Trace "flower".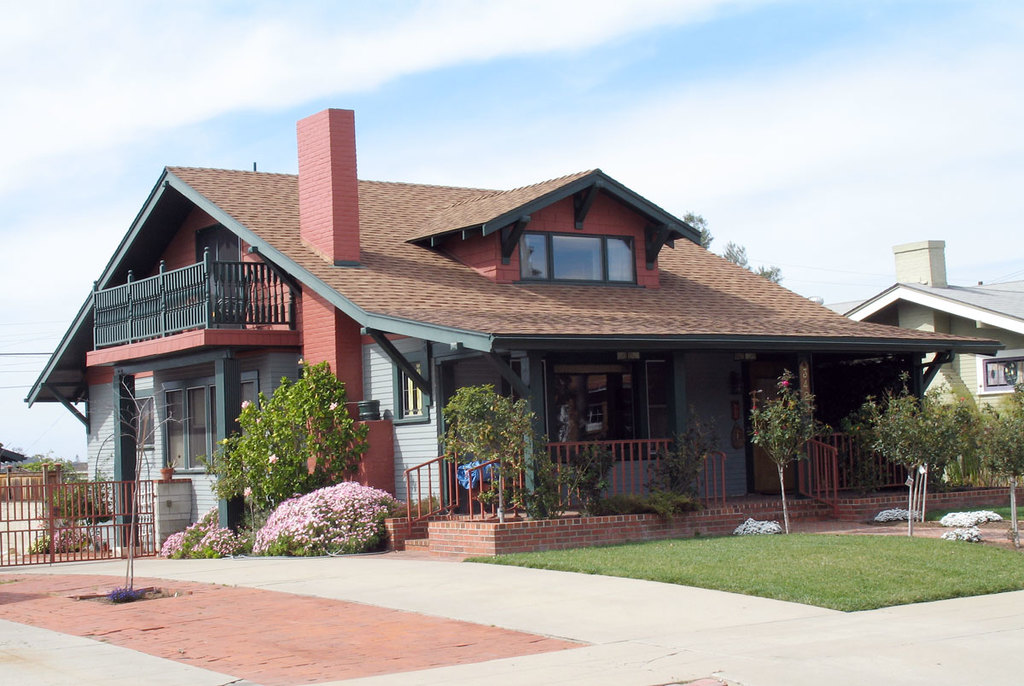
Traced to (780, 379, 789, 387).
